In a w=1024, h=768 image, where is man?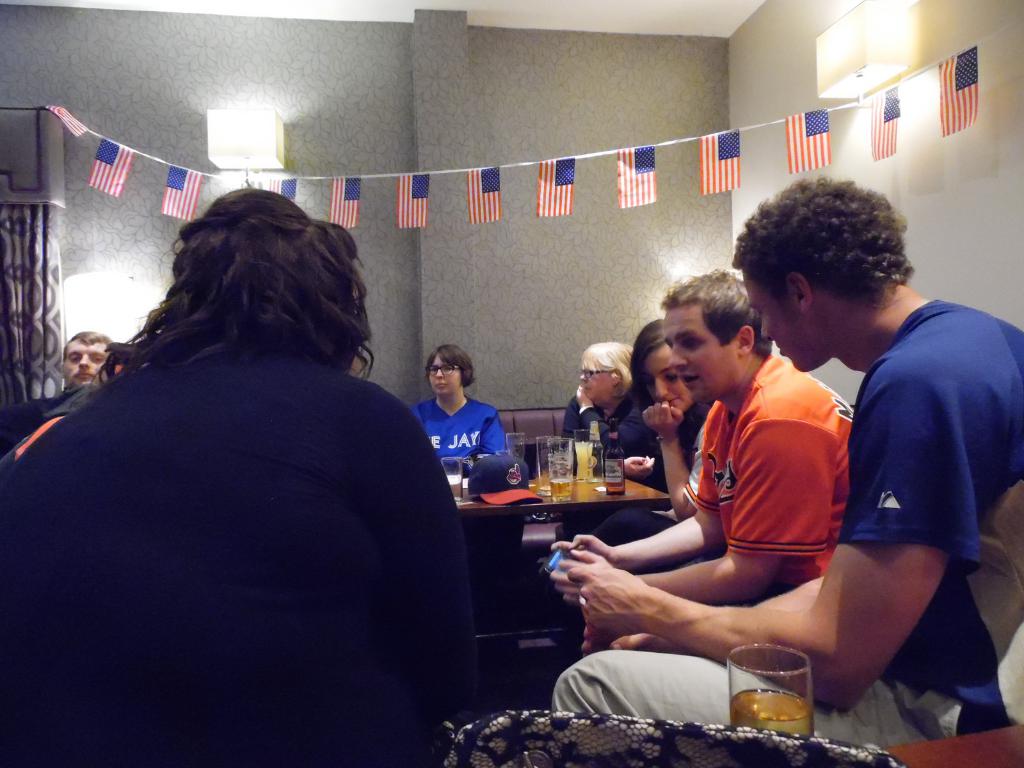
l=553, t=180, r=1023, b=747.
